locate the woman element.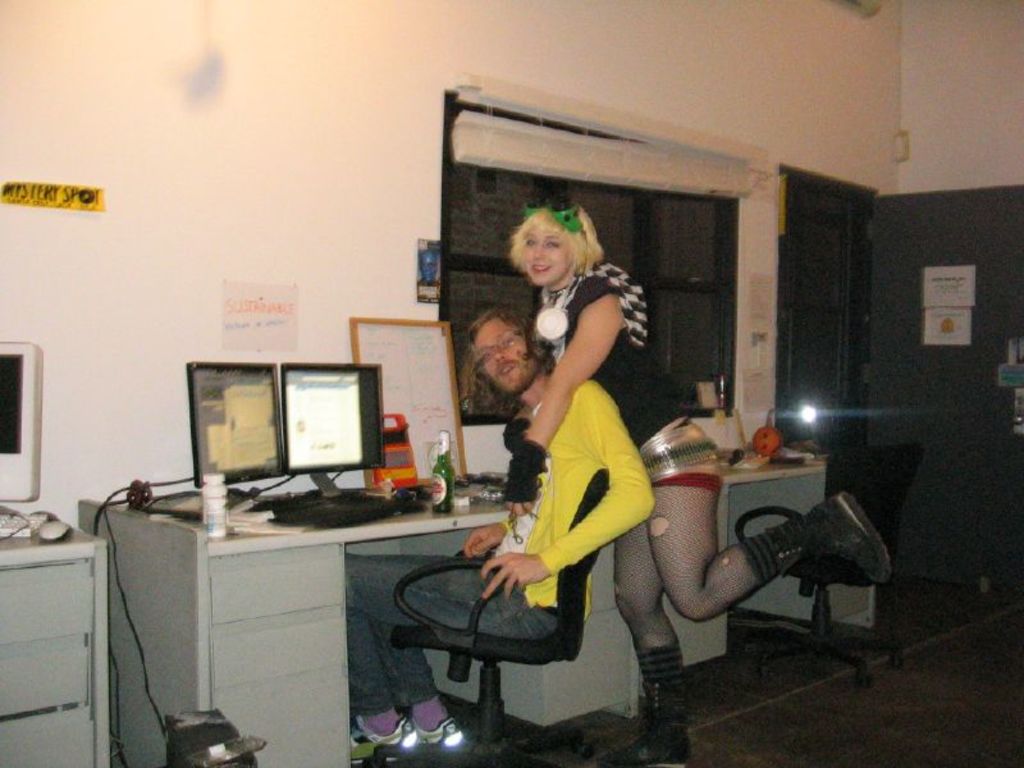
Element bbox: x1=479 y1=192 x2=692 y2=733.
